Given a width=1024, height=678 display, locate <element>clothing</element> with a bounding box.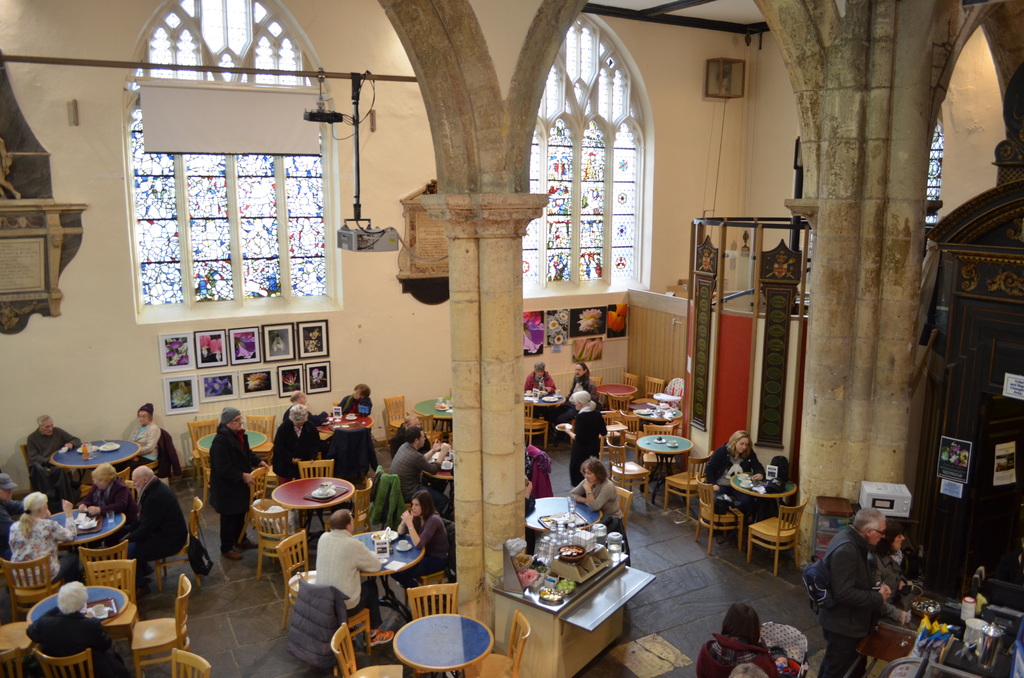
Located: 129 405 171 465.
